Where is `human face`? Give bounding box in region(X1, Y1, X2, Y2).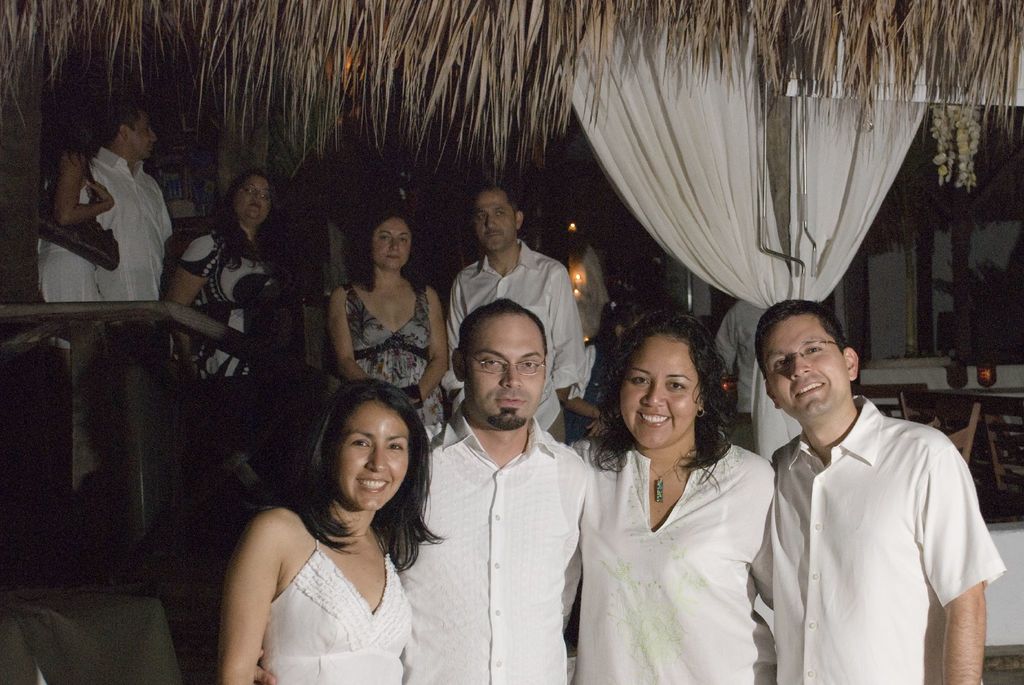
region(238, 180, 268, 232).
